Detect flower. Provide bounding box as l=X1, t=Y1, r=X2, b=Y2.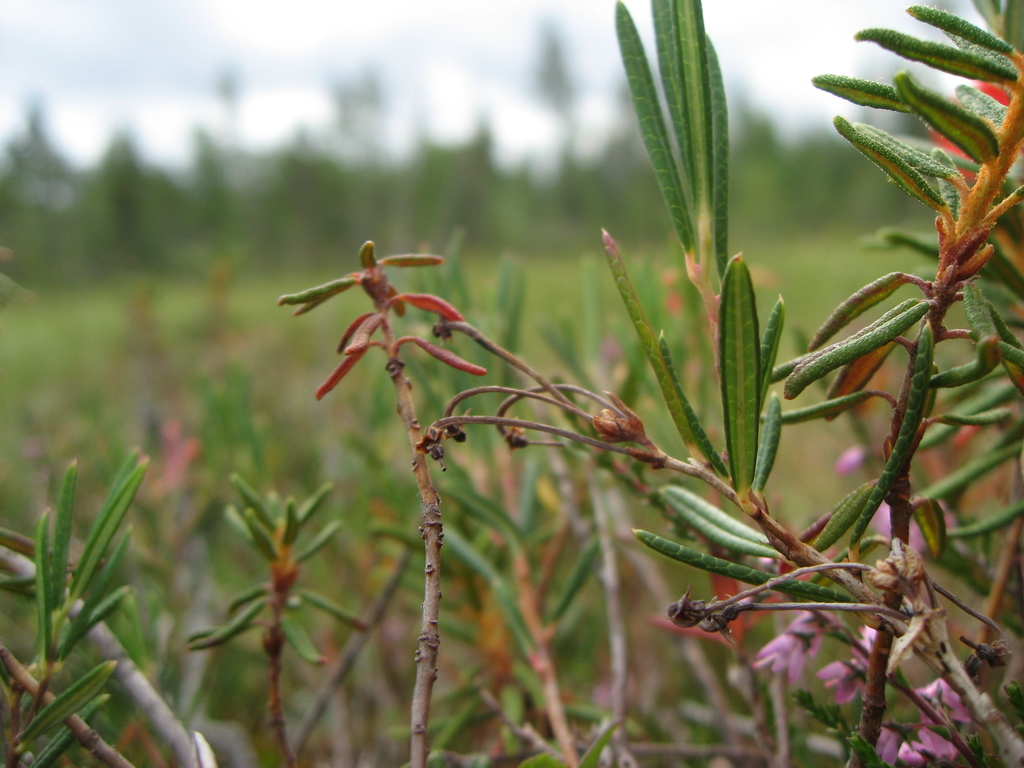
l=813, t=622, r=889, b=712.
